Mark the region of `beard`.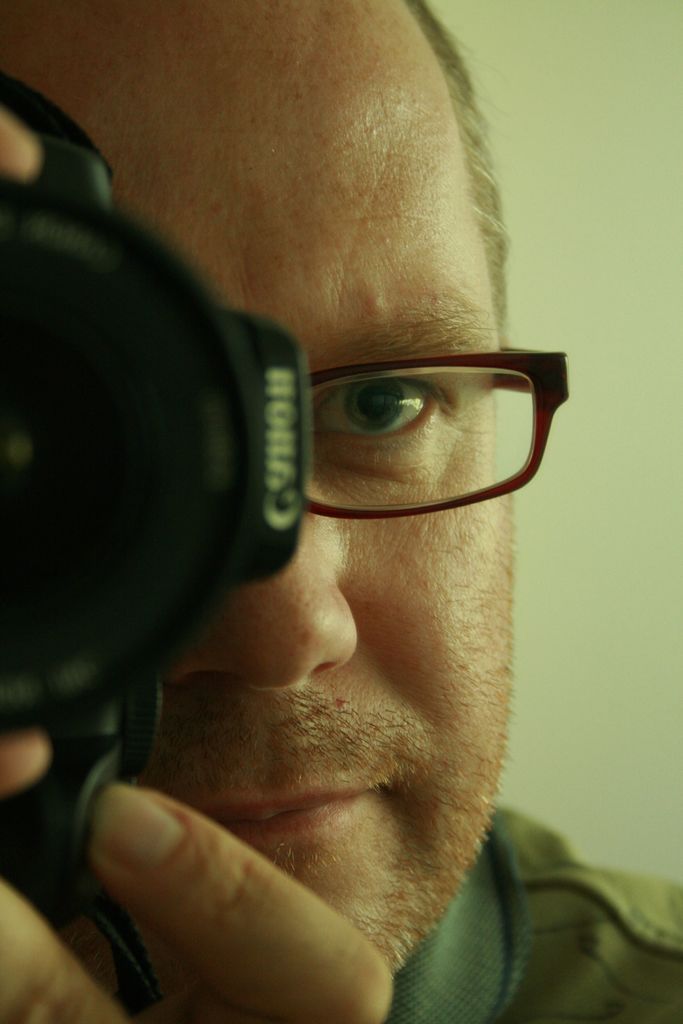
Region: Rect(100, 628, 511, 976).
